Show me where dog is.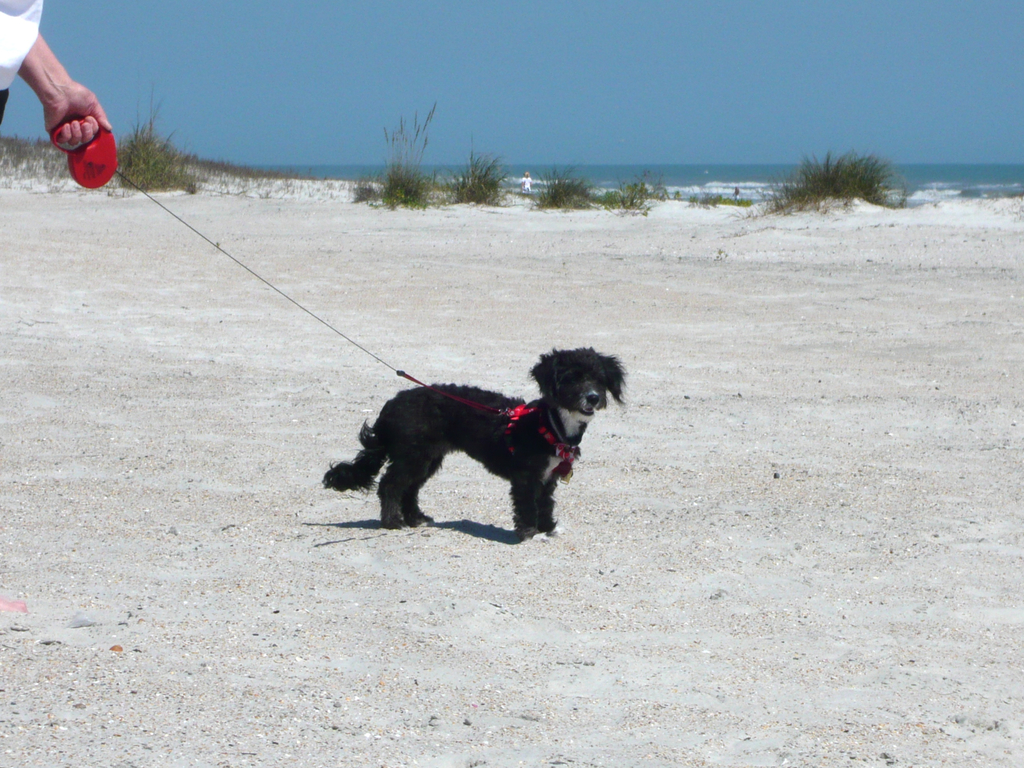
dog is at [x1=321, y1=347, x2=629, y2=544].
